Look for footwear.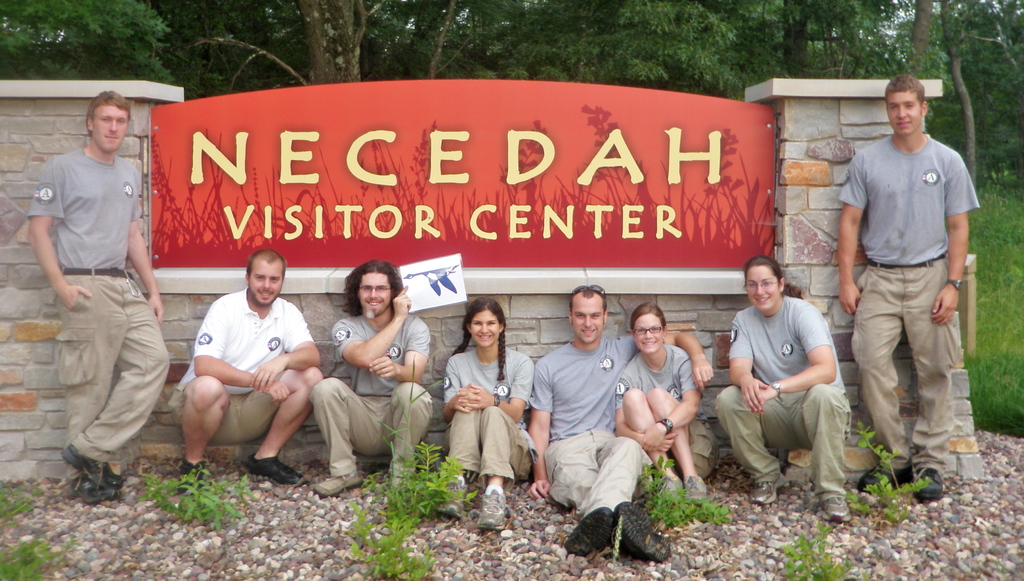
Found: 76 463 117 495.
